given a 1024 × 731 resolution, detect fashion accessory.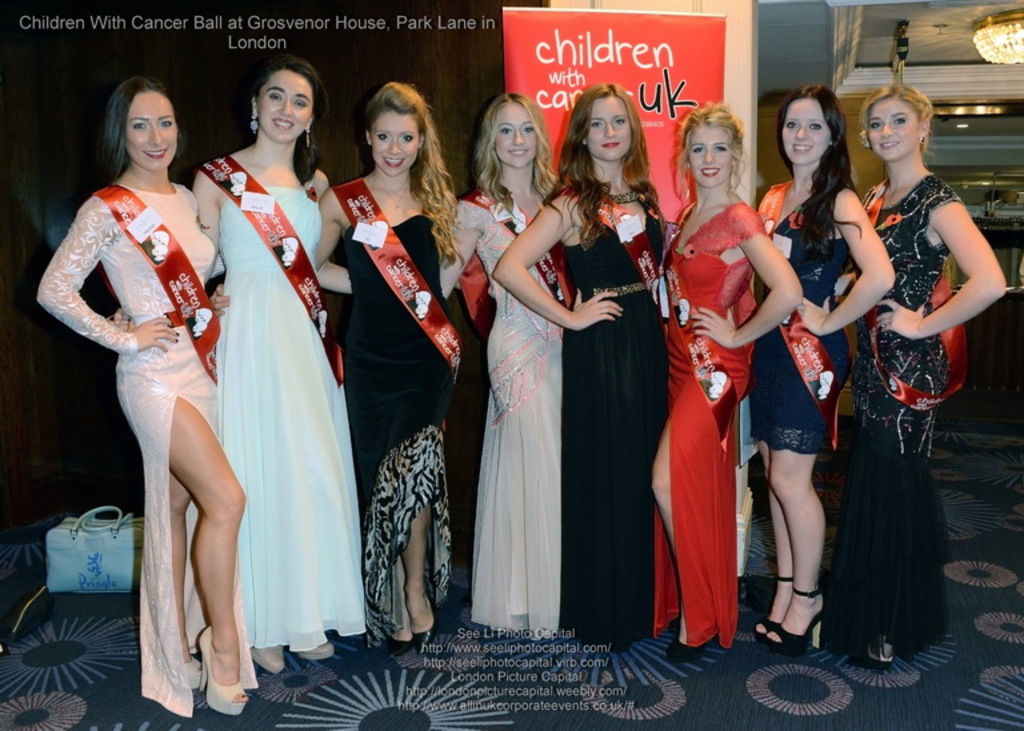
(left=252, top=646, right=284, bottom=676).
